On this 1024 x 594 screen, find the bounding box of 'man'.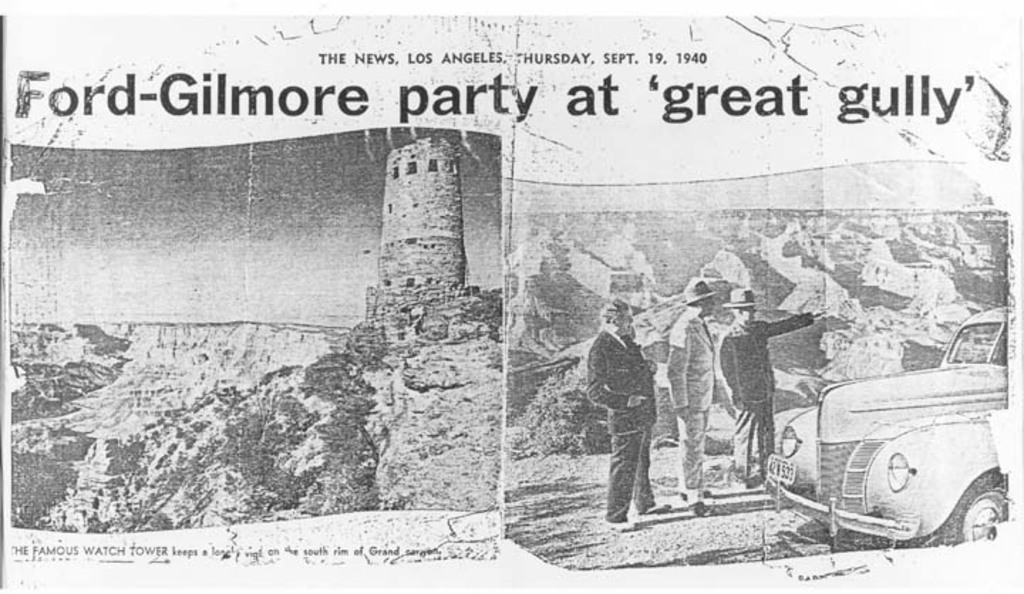
Bounding box: {"x1": 586, "y1": 301, "x2": 678, "y2": 527}.
